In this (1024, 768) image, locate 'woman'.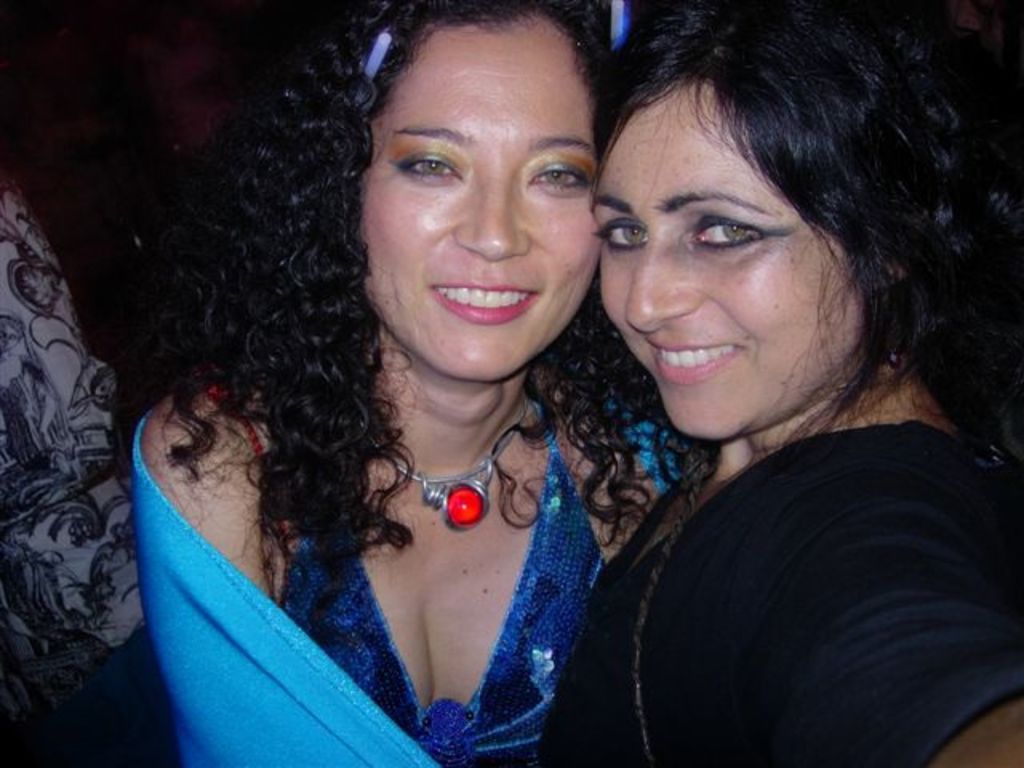
Bounding box: [x1=120, y1=0, x2=725, y2=766].
